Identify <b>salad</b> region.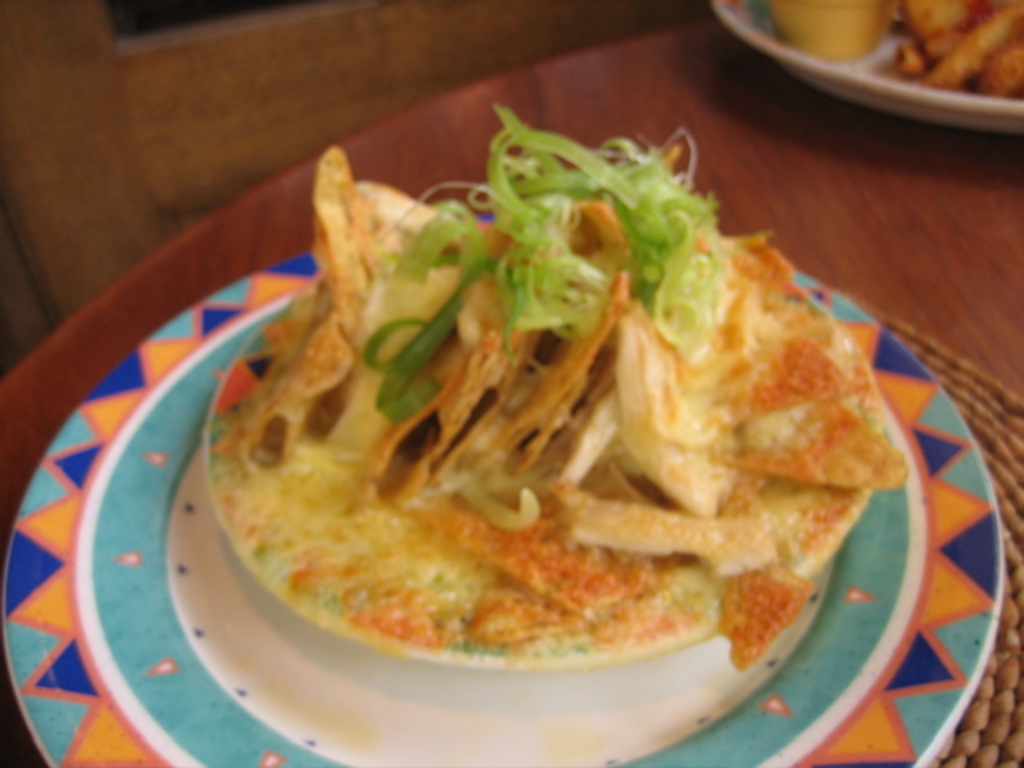
Region: Rect(205, 96, 909, 680).
